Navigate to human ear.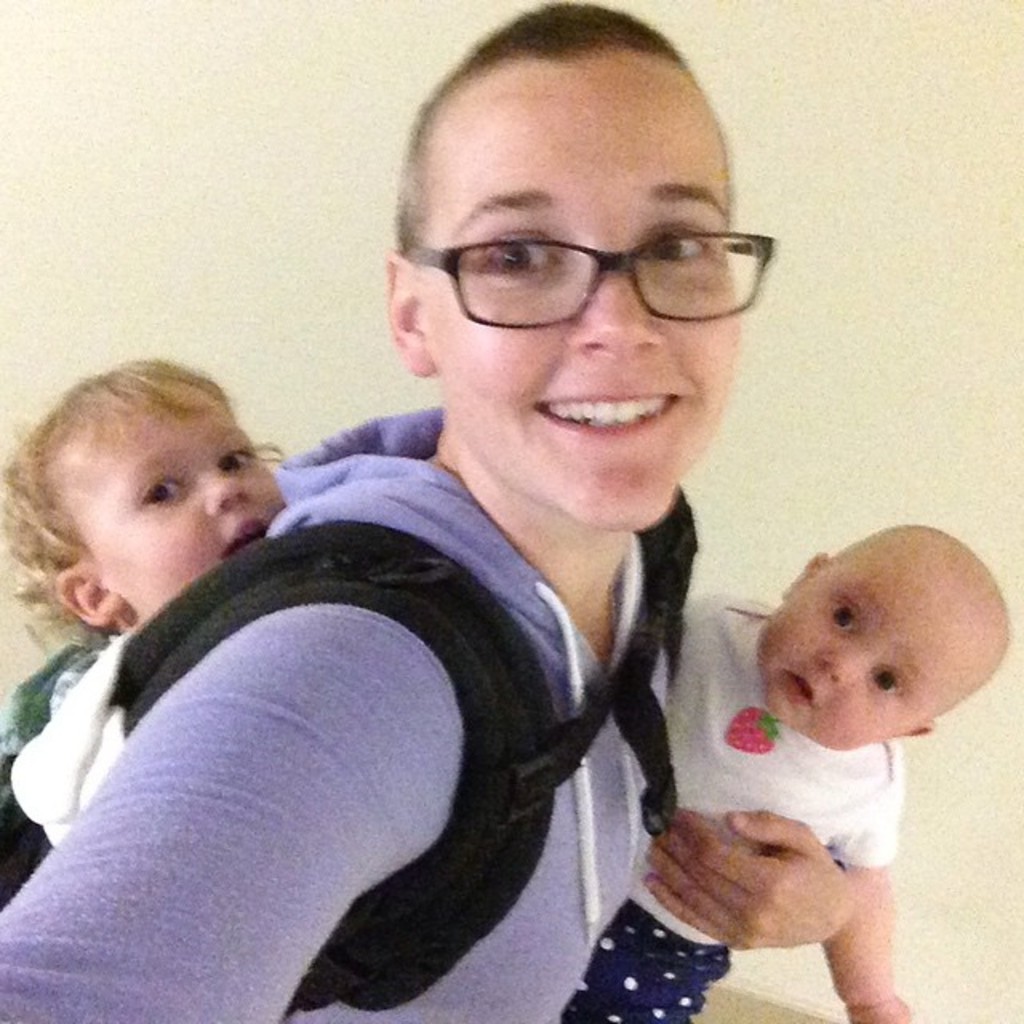
Navigation target: 778:550:827:595.
